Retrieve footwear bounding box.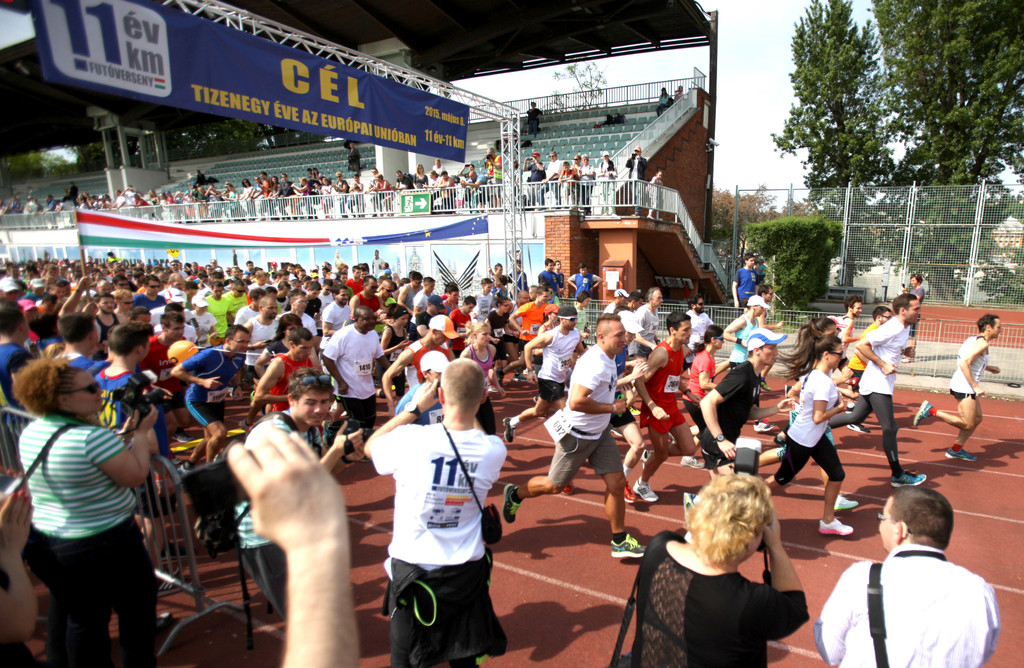
Bounding box: 845 420 872 435.
